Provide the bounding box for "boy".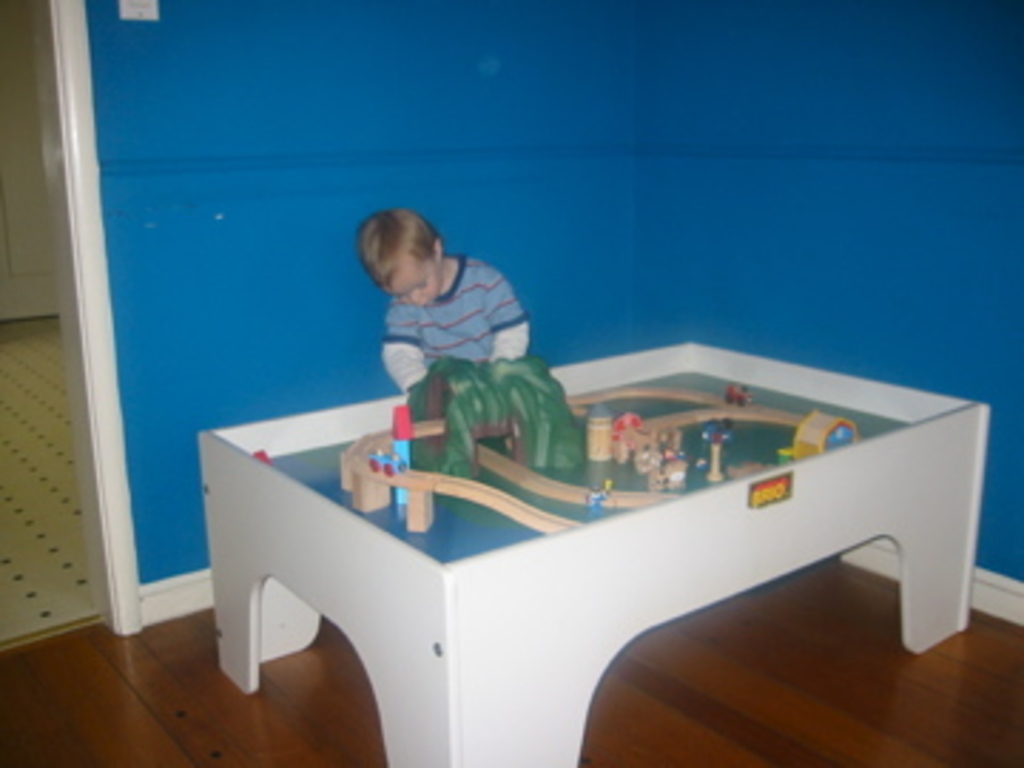
l=319, t=193, r=558, b=441.
